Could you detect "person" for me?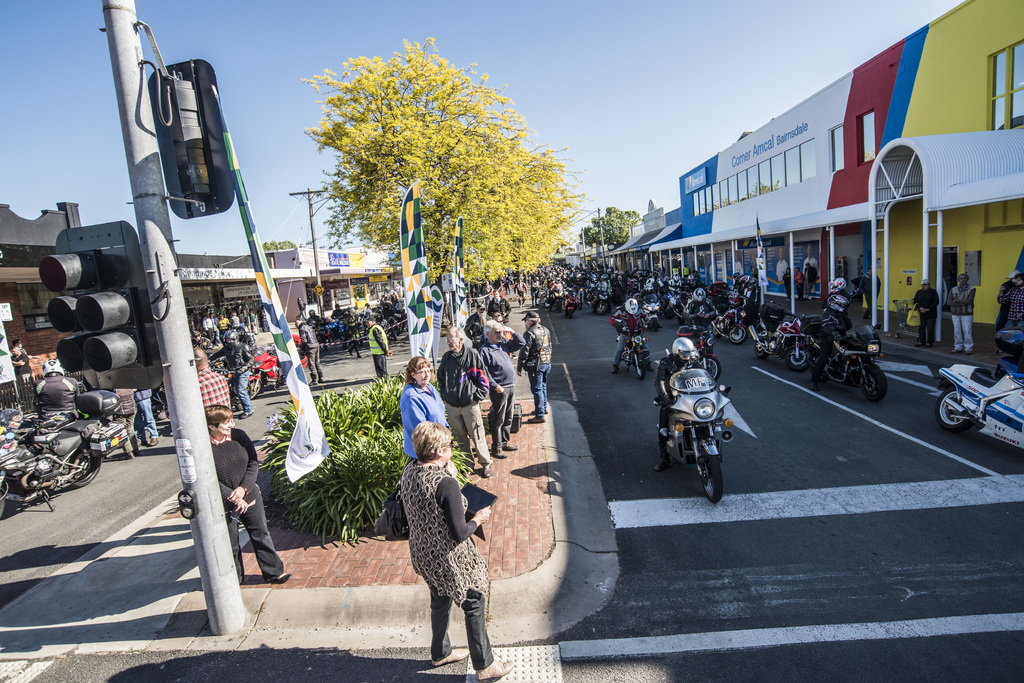
Detection result: {"x1": 394, "y1": 355, "x2": 445, "y2": 458}.
